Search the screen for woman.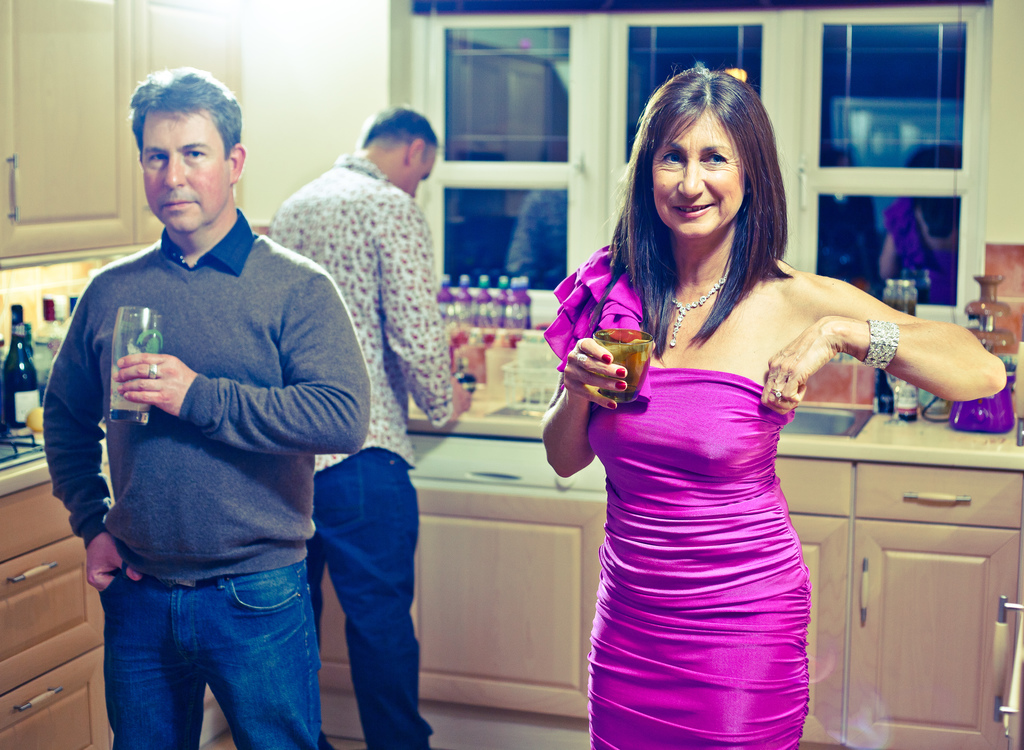
Found at rect(540, 60, 893, 749).
